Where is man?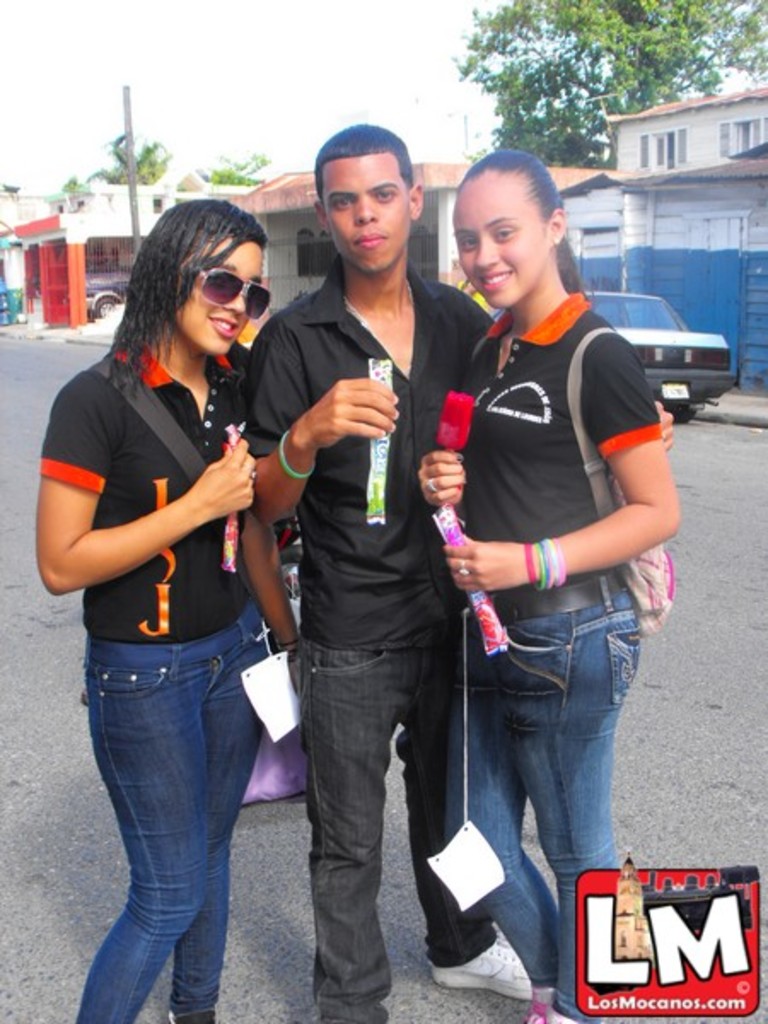
BBox(246, 123, 538, 1022).
